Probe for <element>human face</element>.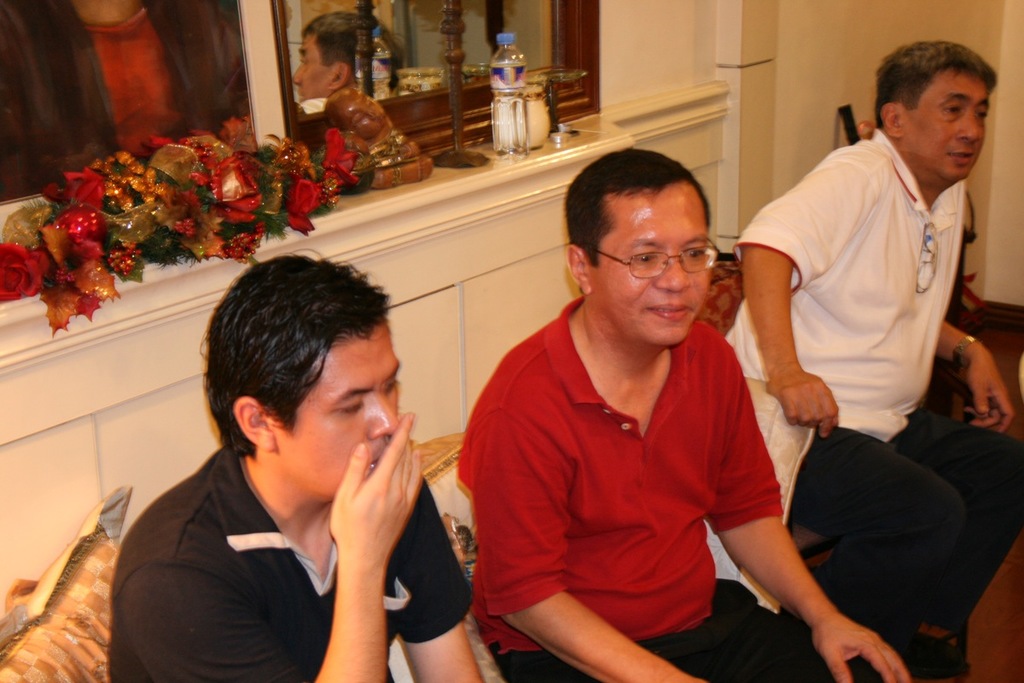
Probe result: box(591, 184, 717, 349).
